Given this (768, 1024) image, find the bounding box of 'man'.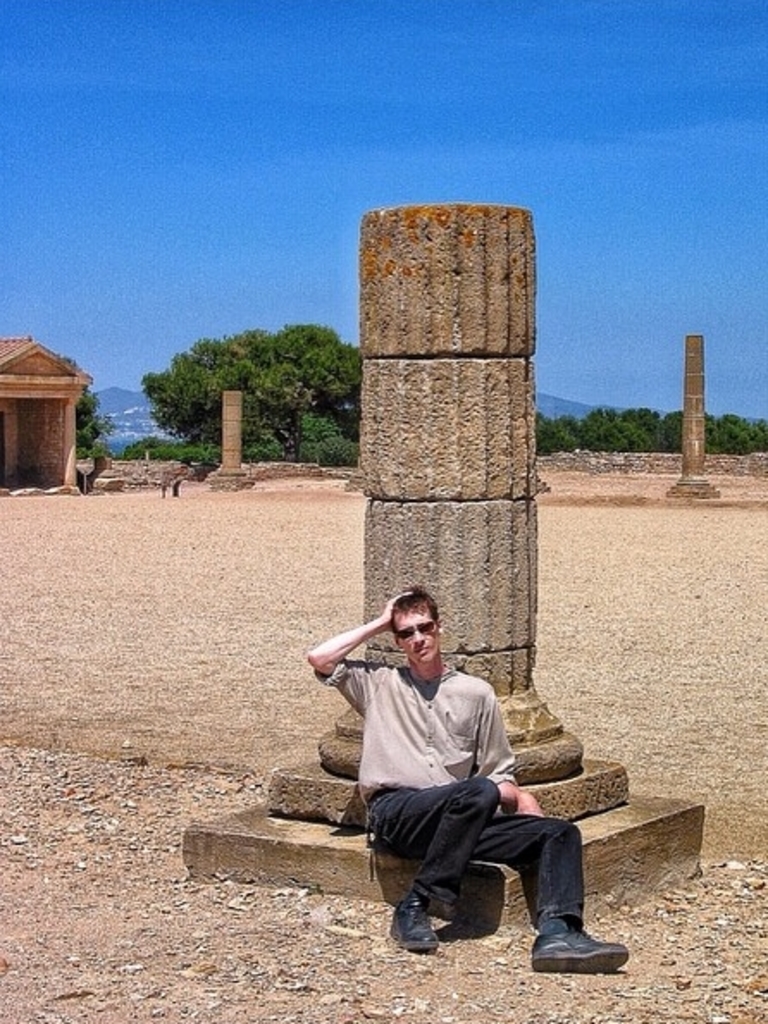
BBox(313, 599, 596, 964).
